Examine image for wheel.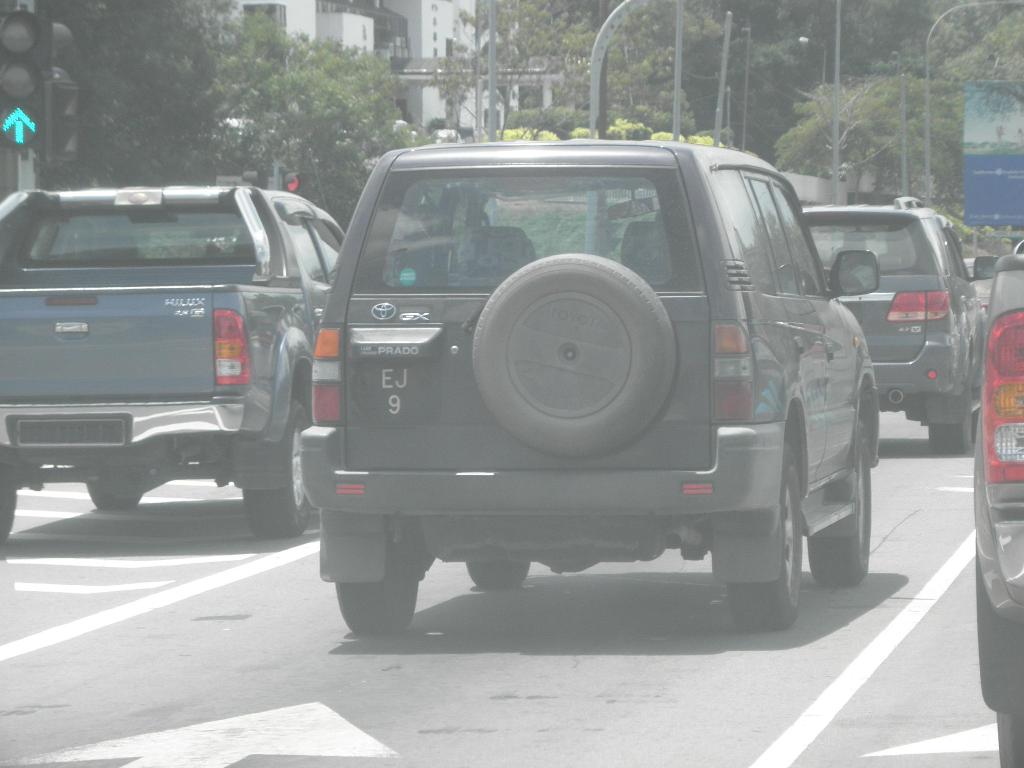
Examination result: 248:402:308:543.
